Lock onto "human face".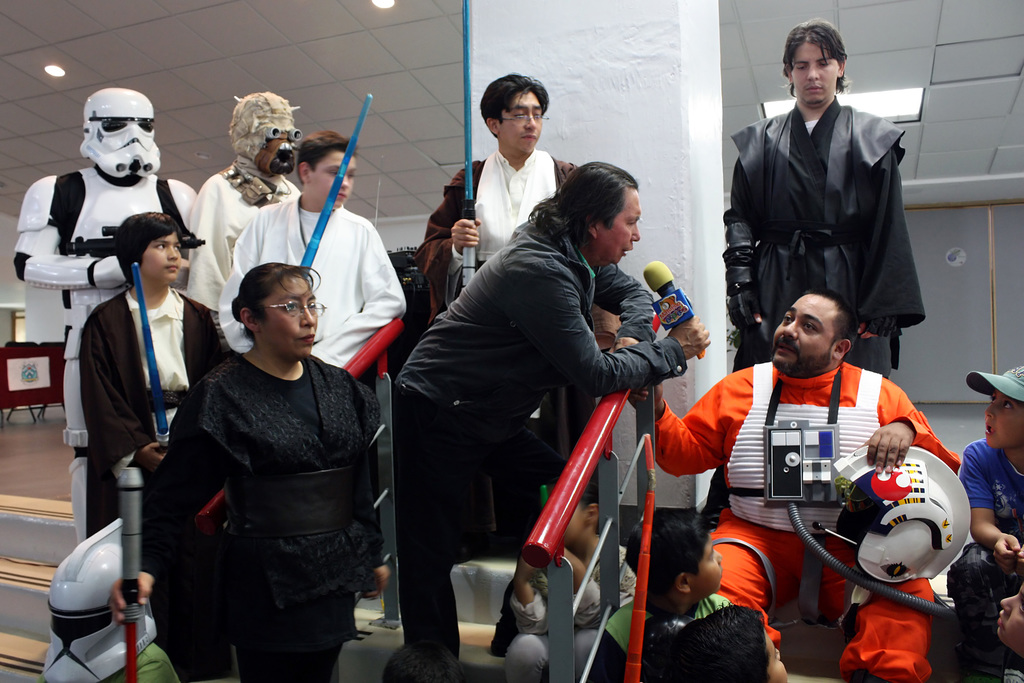
Locked: x1=698, y1=530, x2=725, y2=596.
